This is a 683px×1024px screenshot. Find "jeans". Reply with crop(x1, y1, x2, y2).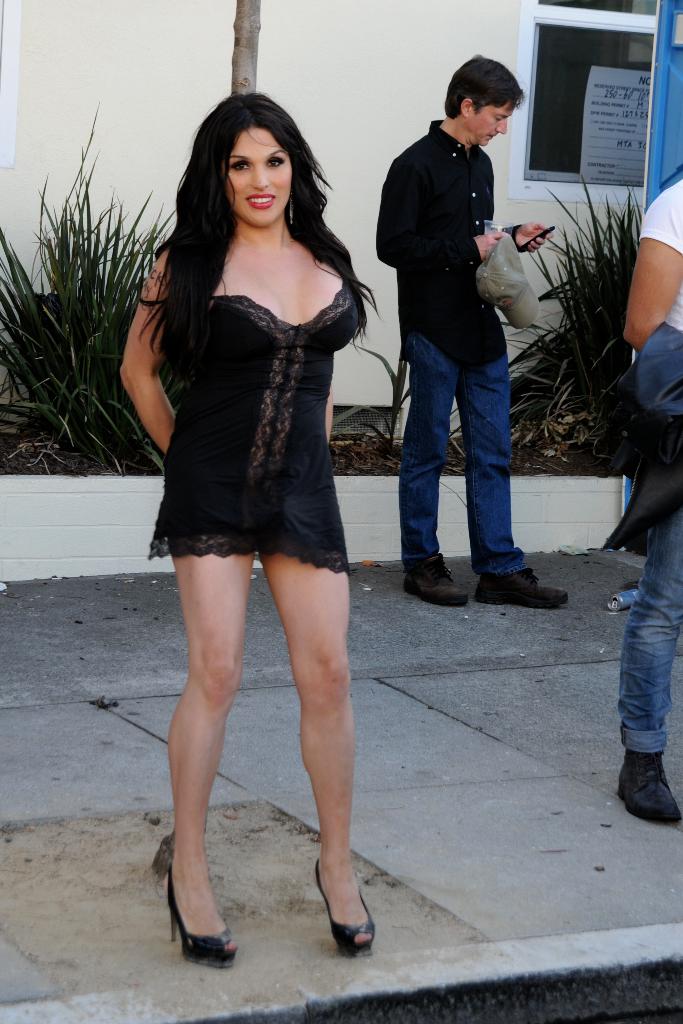
crop(623, 509, 682, 755).
